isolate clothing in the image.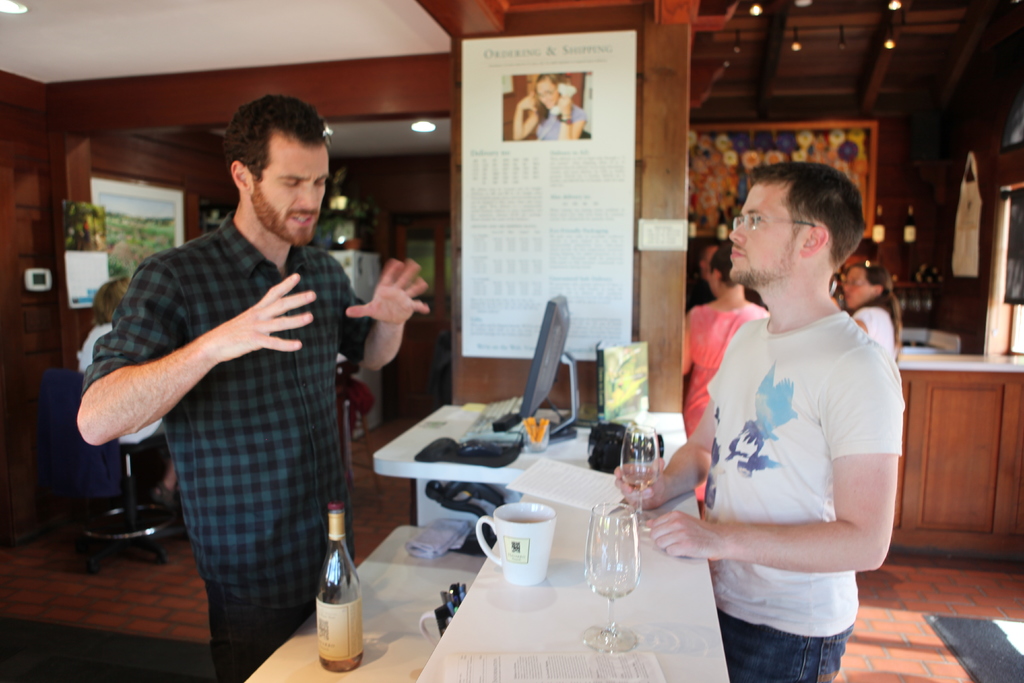
Isolated region: bbox=(81, 214, 366, 682).
